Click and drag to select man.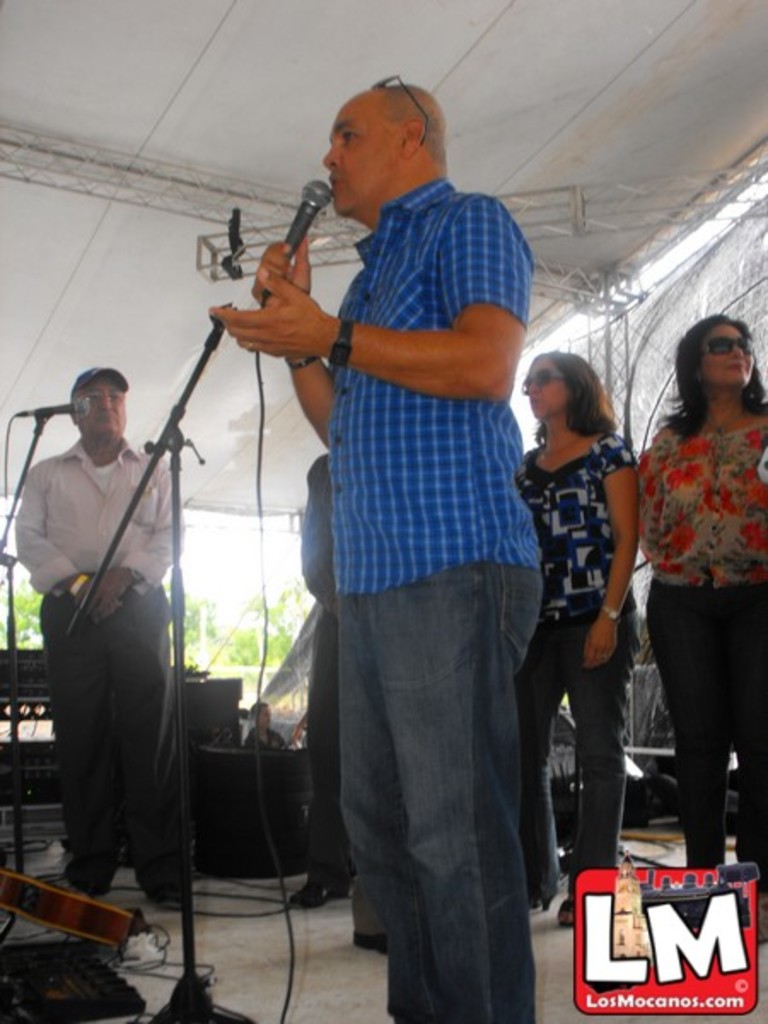
Selection: (210,84,548,1022).
